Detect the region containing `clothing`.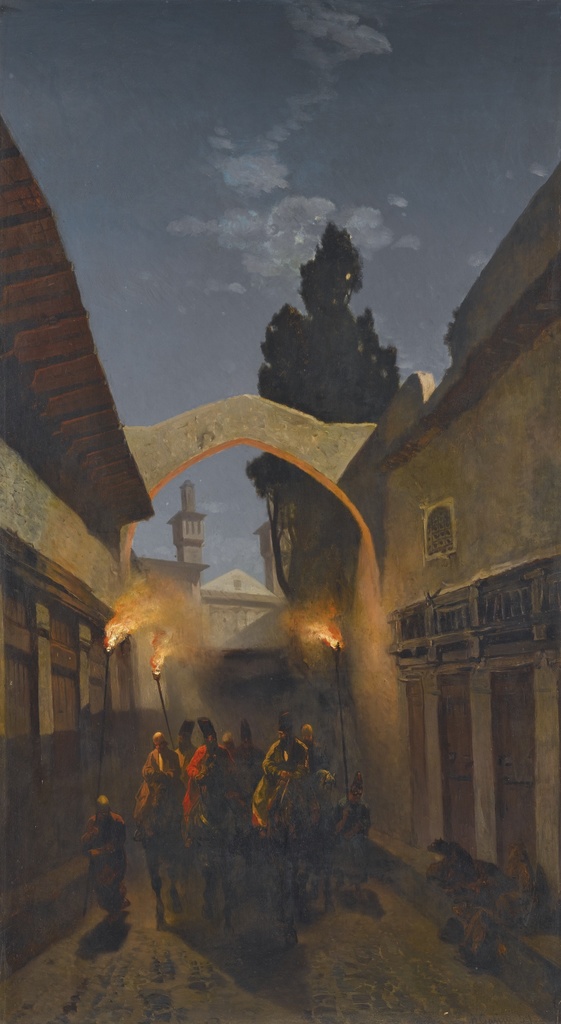
242:742:307:833.
